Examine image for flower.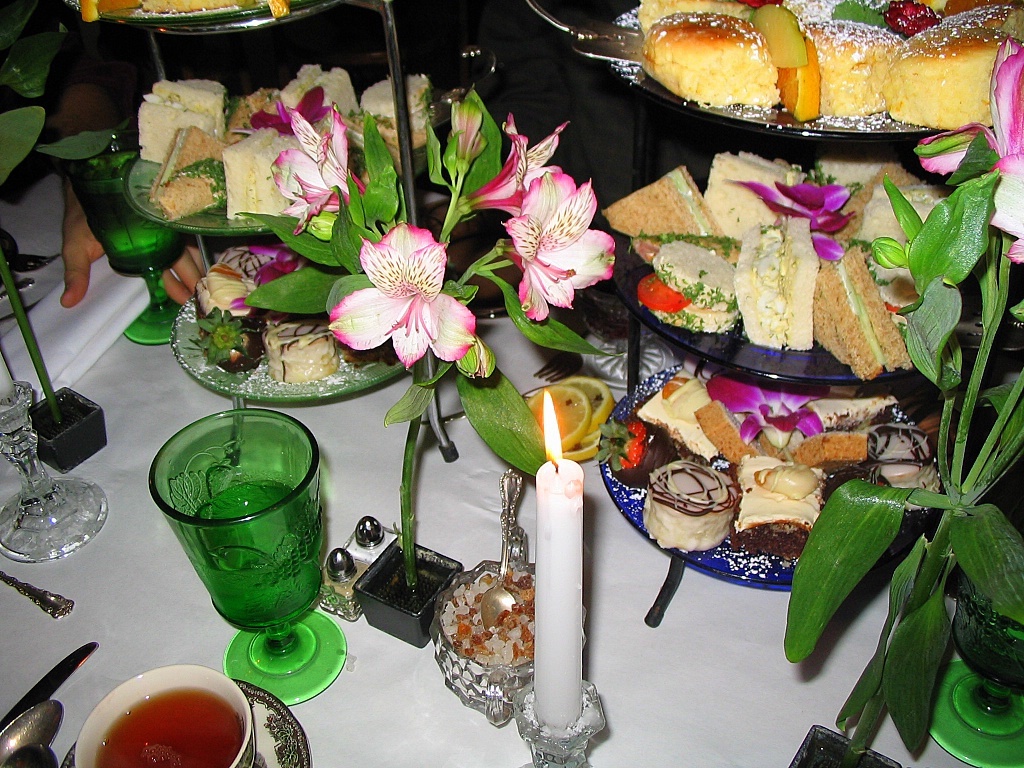
Examination result: box(464, 108, 573, 217).
